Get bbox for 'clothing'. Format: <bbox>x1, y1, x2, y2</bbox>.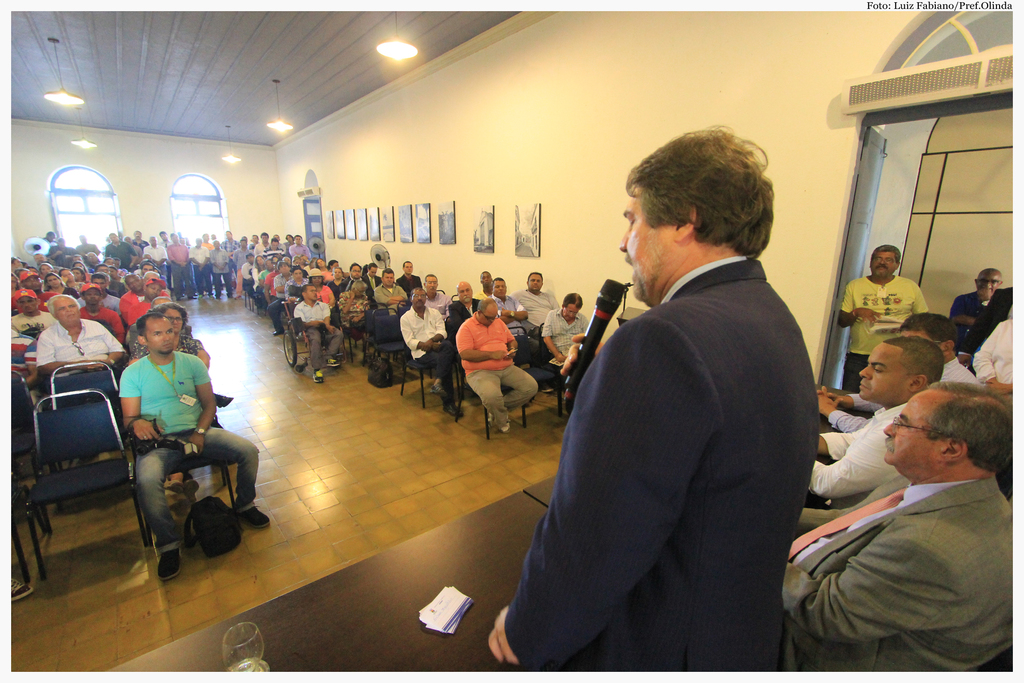
<bbox>470, 288, 491, 298</bbox>.
